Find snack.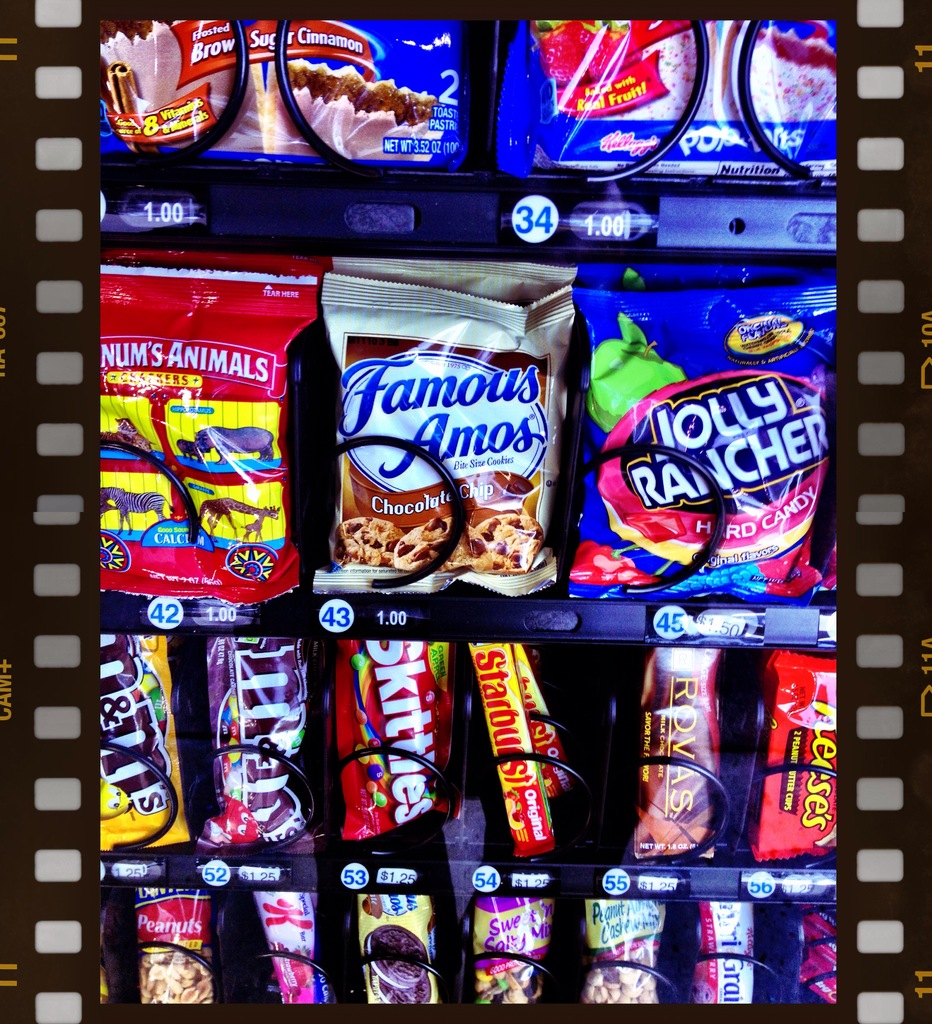
bbox=[97, 266, 318, 605].
